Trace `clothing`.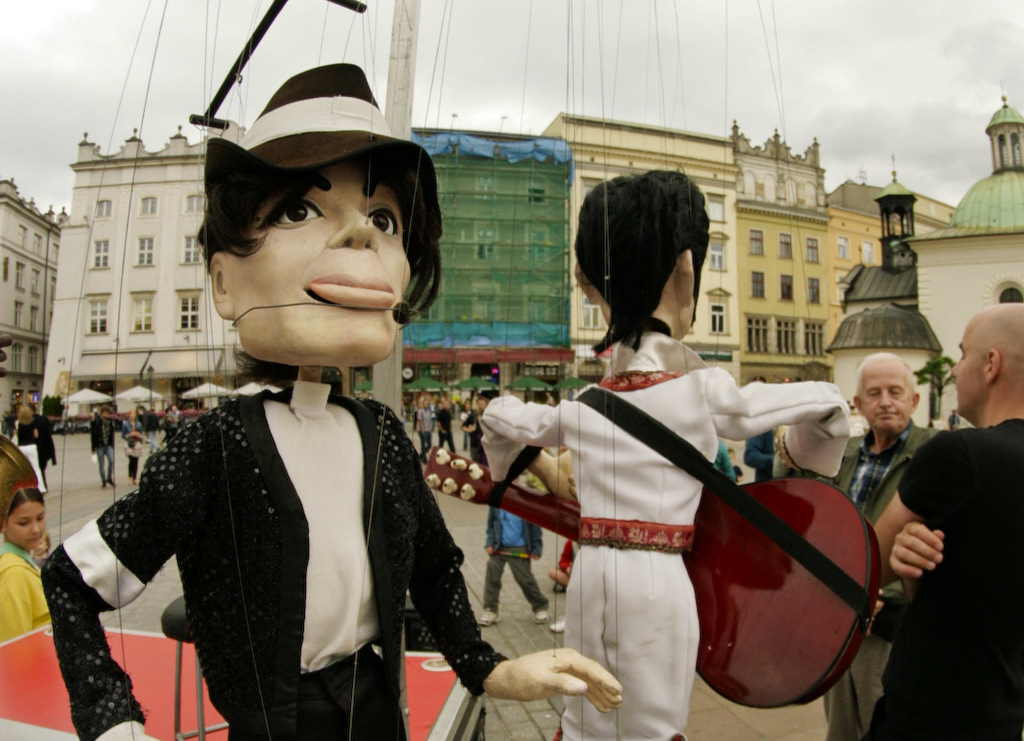
Traced to (x1=465, y1=403, x2=488, y2=473).
